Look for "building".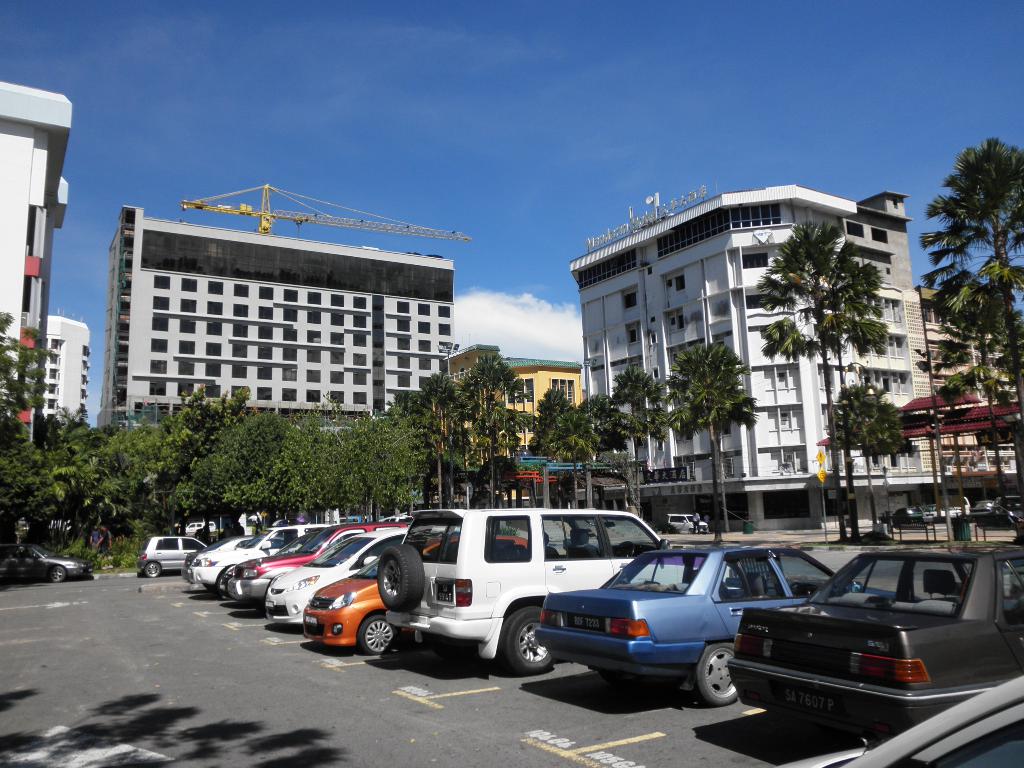
Found: detection(567, 182, 943, 532).
